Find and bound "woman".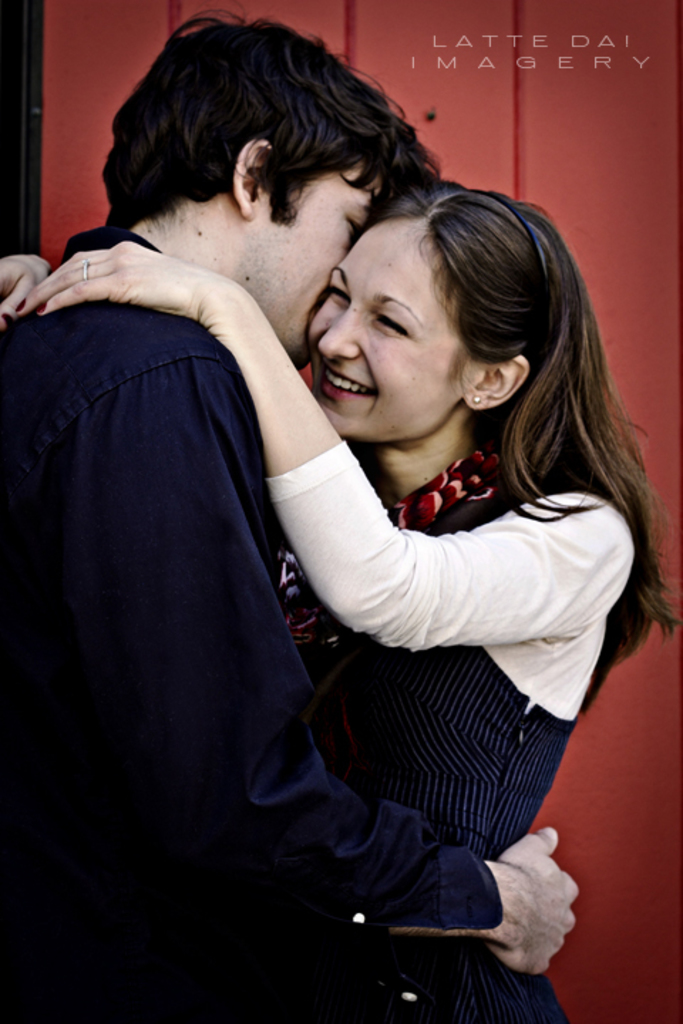
Bound: bbox(102, 85, 628, 1013).
